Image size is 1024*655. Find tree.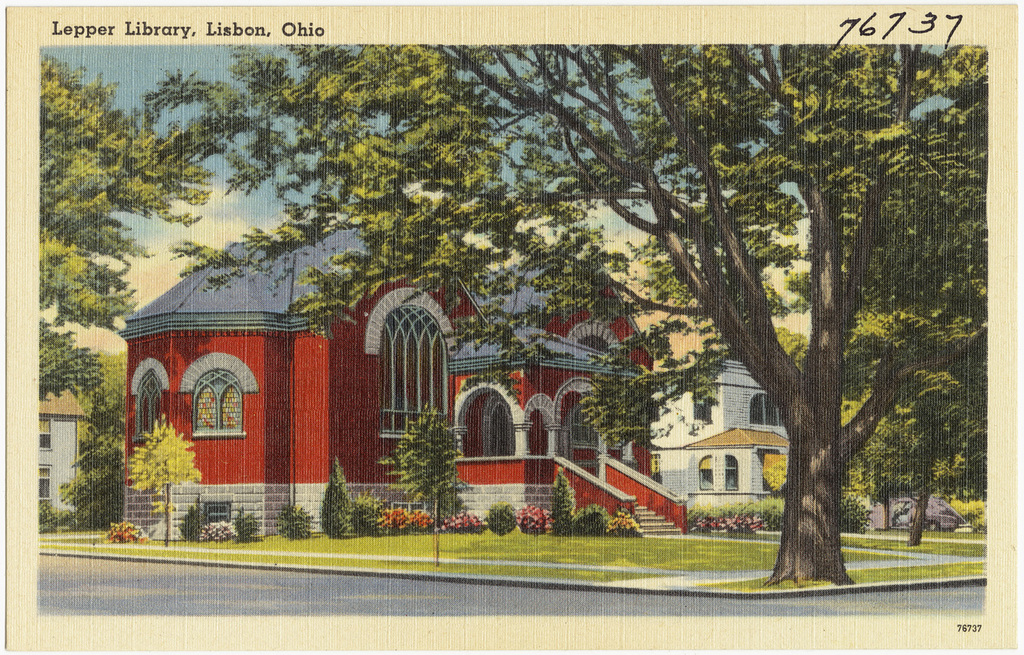
detection(124, 44, 984, 590).
